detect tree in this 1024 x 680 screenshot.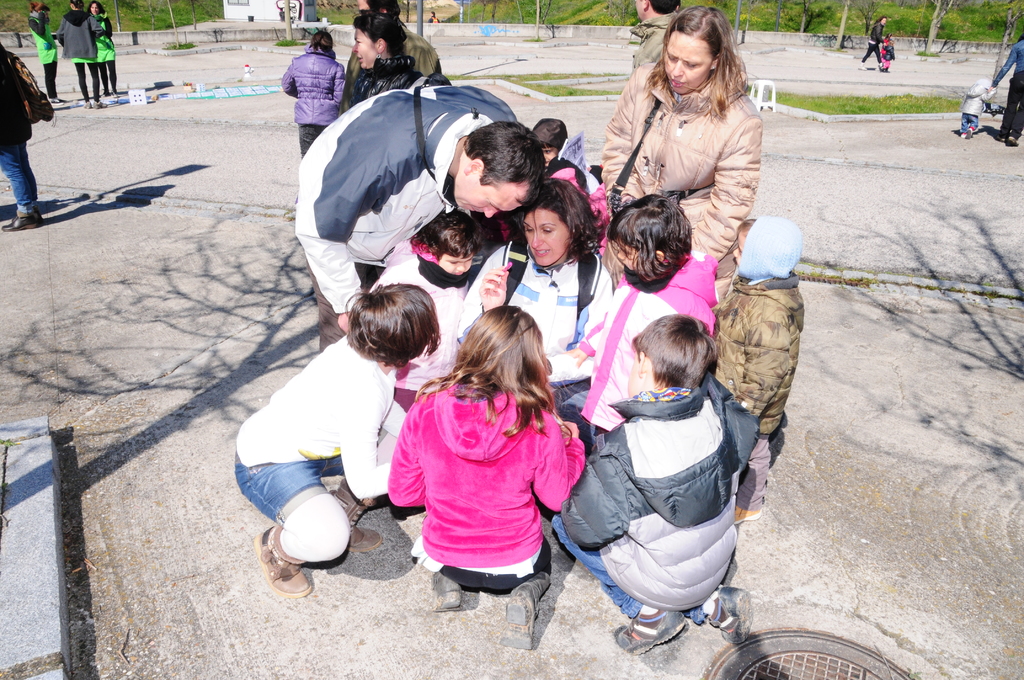
Detection: {"x1": 451, "y1": 0, "x2": 525, "y2": 23}.
